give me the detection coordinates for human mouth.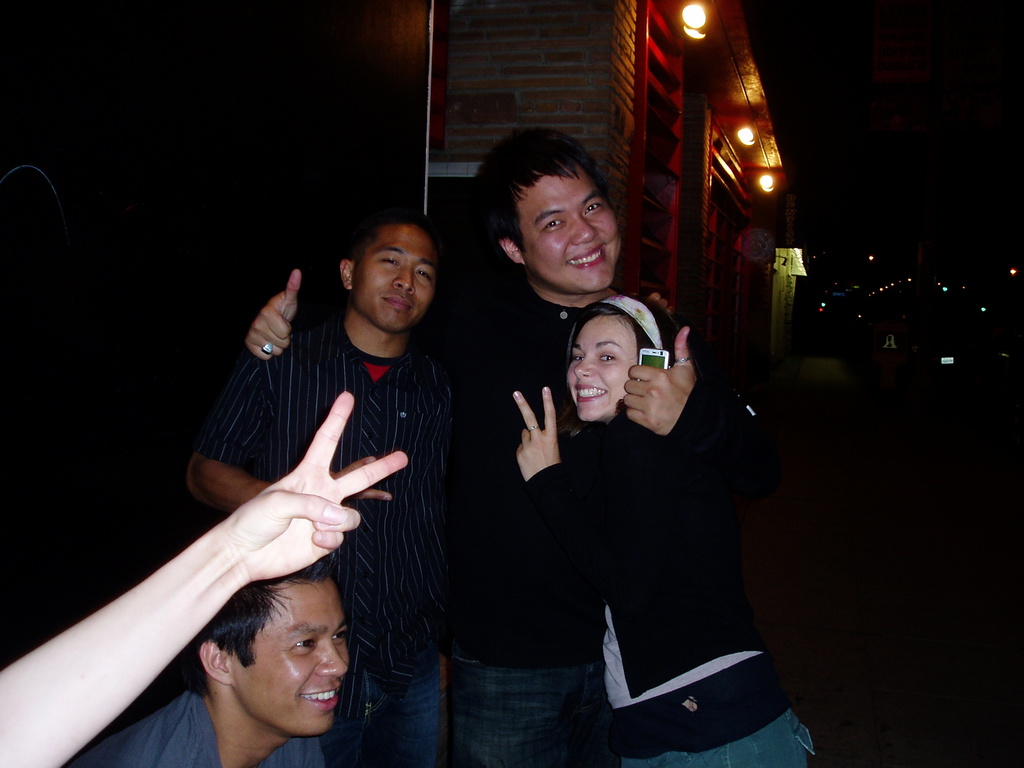
565 244 605 270.
